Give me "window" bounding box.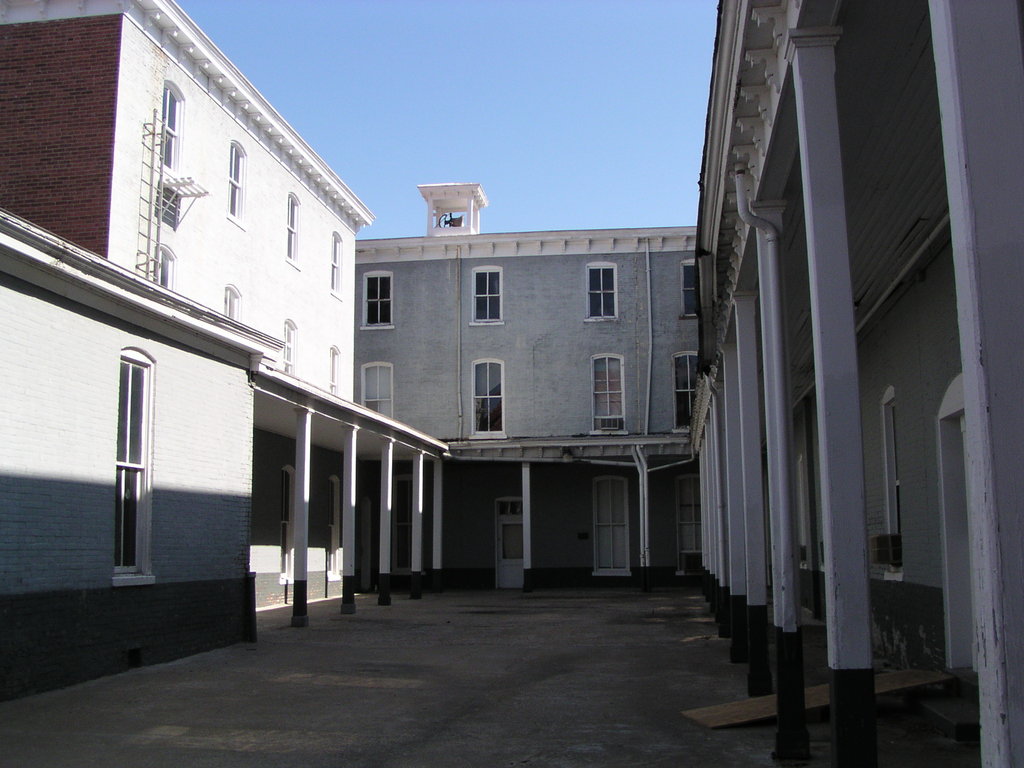
bbox=(679, 254, 702, 321).
